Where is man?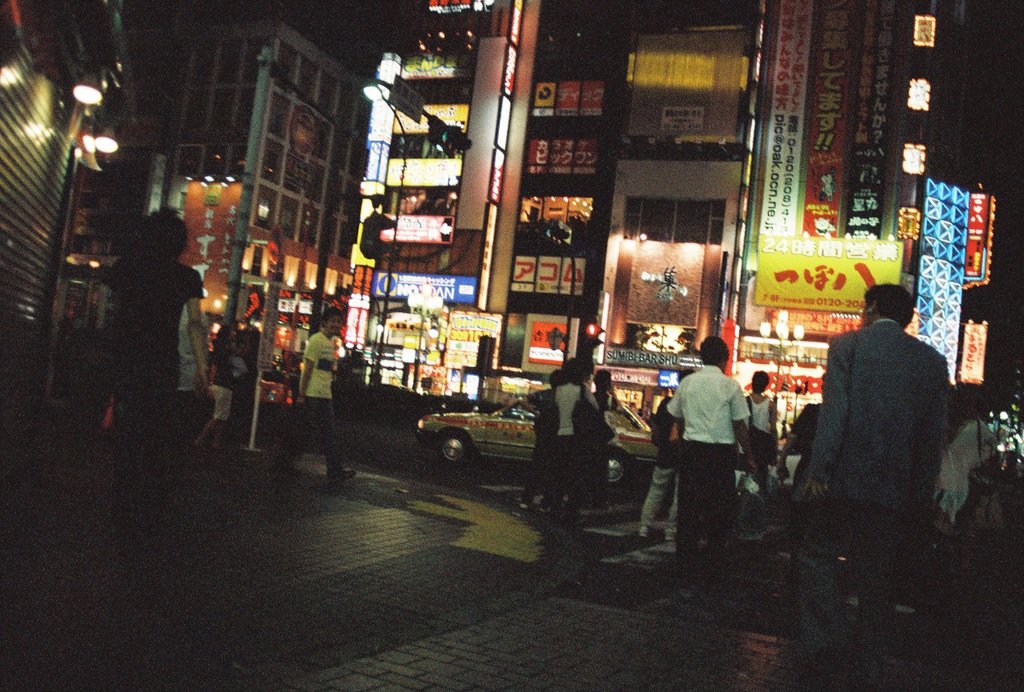
(left=806, top=277, right=966, bottom=544).
